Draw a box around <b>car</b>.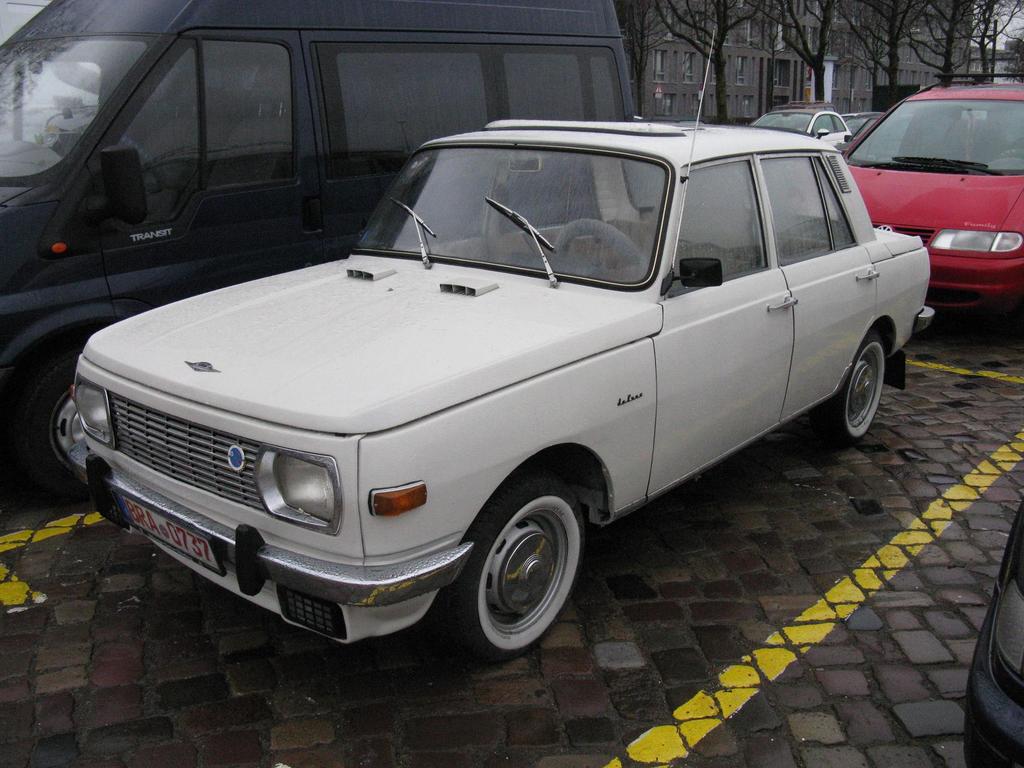
<box>67,29,934,666</box>.
